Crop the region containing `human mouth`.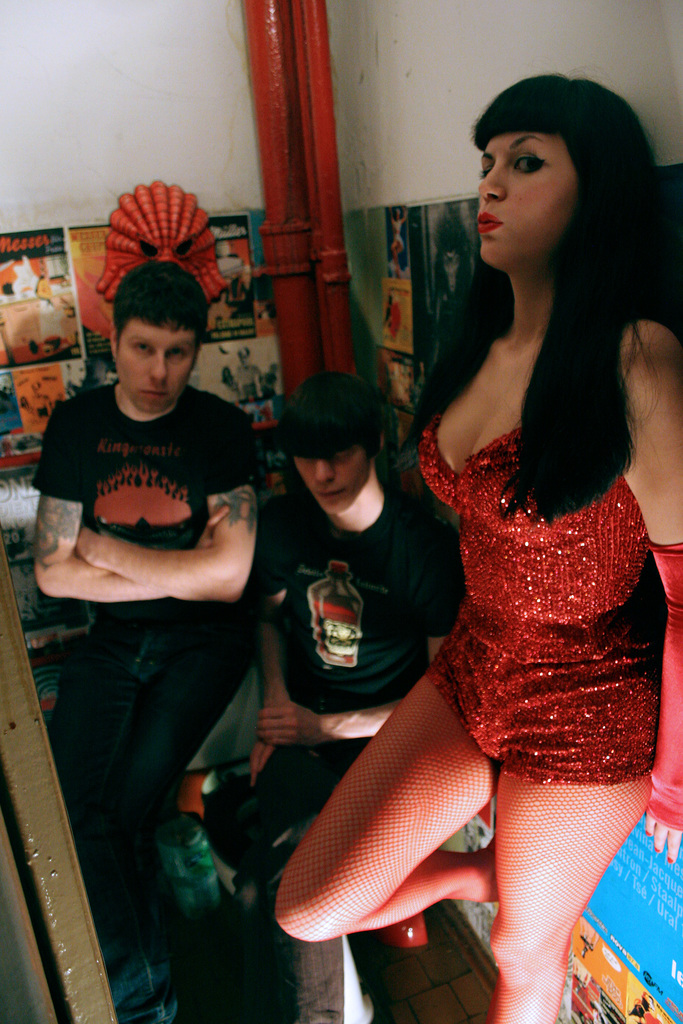
Crop region: locate(309, 485, 348, 501).
